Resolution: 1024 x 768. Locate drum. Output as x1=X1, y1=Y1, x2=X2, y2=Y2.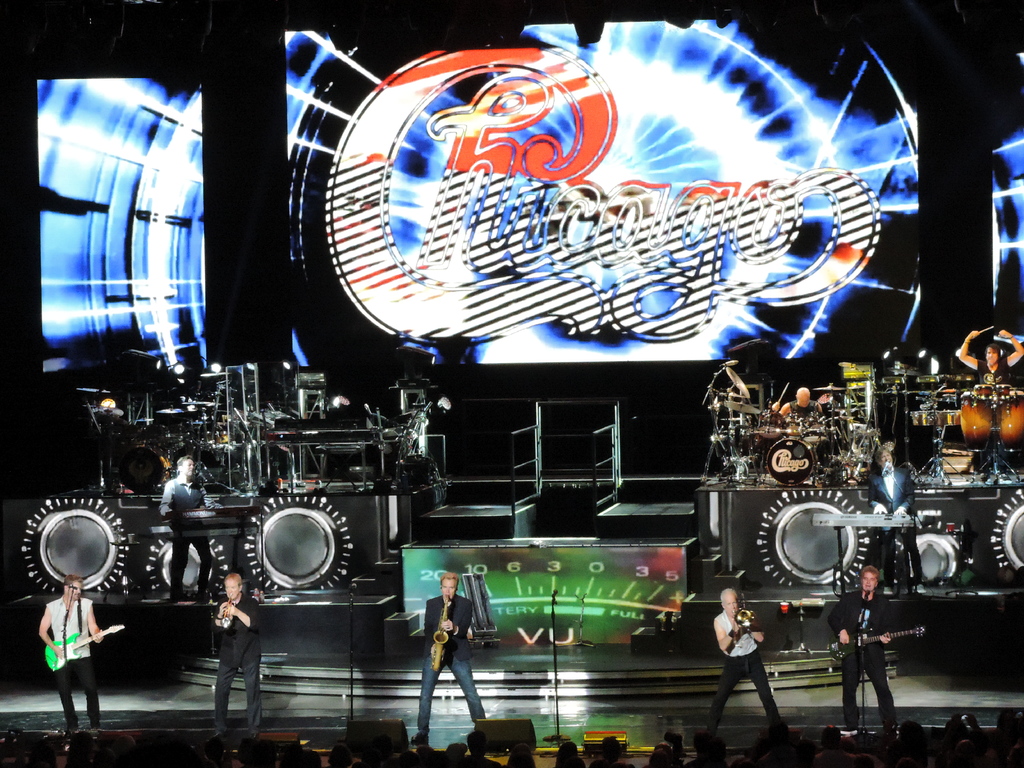
x1=998, y1=385, x2=1014, y2=399.
